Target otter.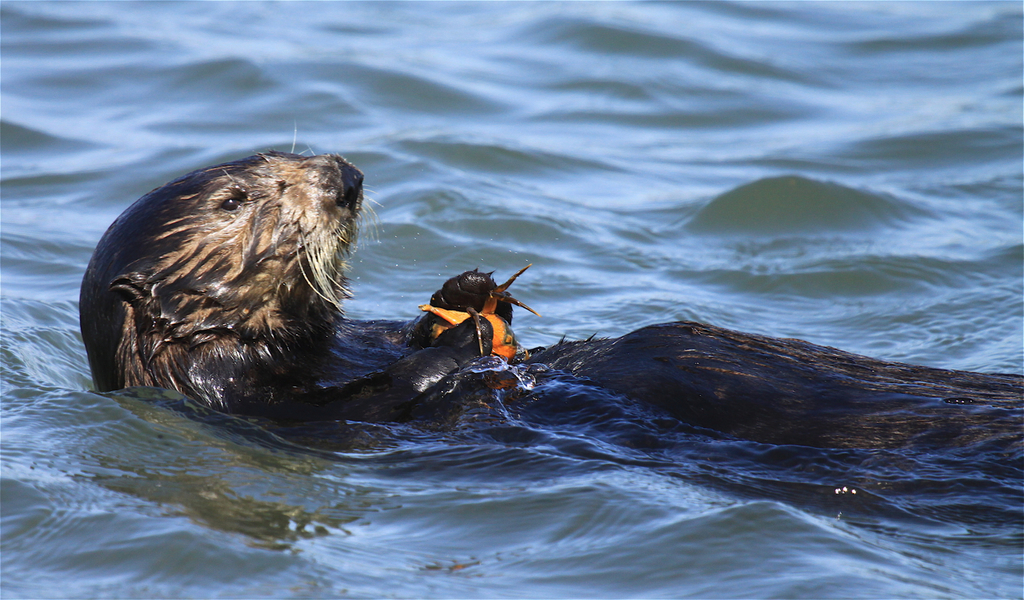
Target region: 78:123:1023:544.
